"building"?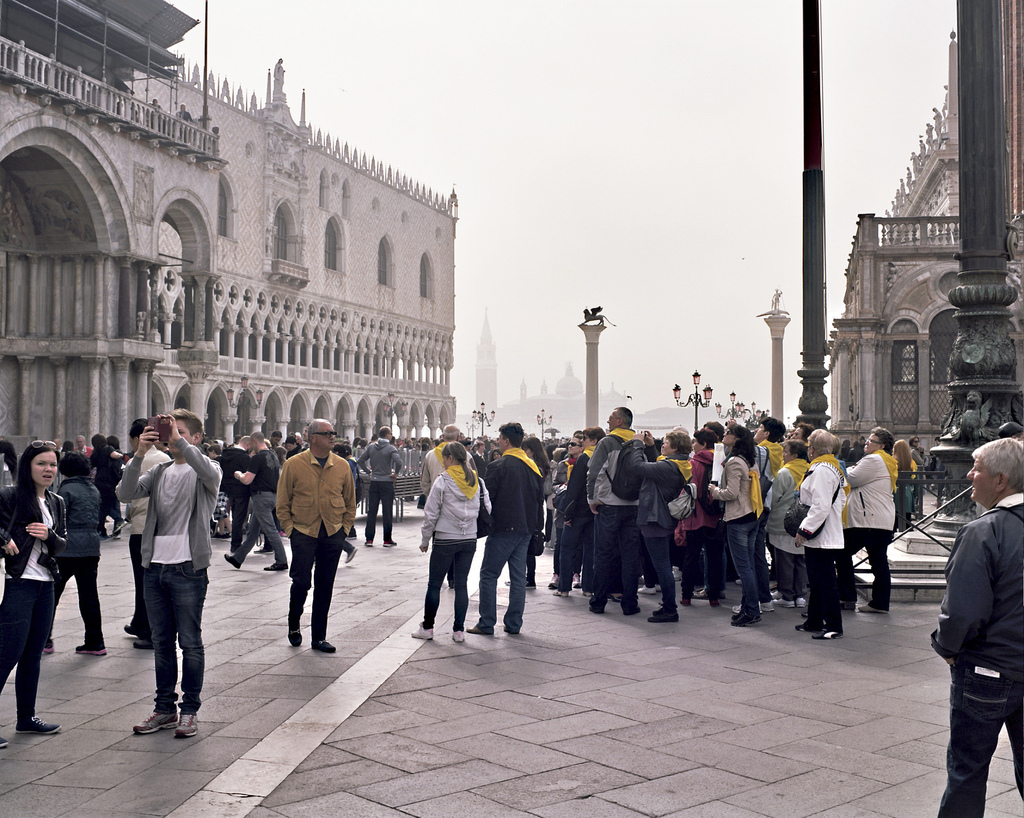
480:302:634:444
